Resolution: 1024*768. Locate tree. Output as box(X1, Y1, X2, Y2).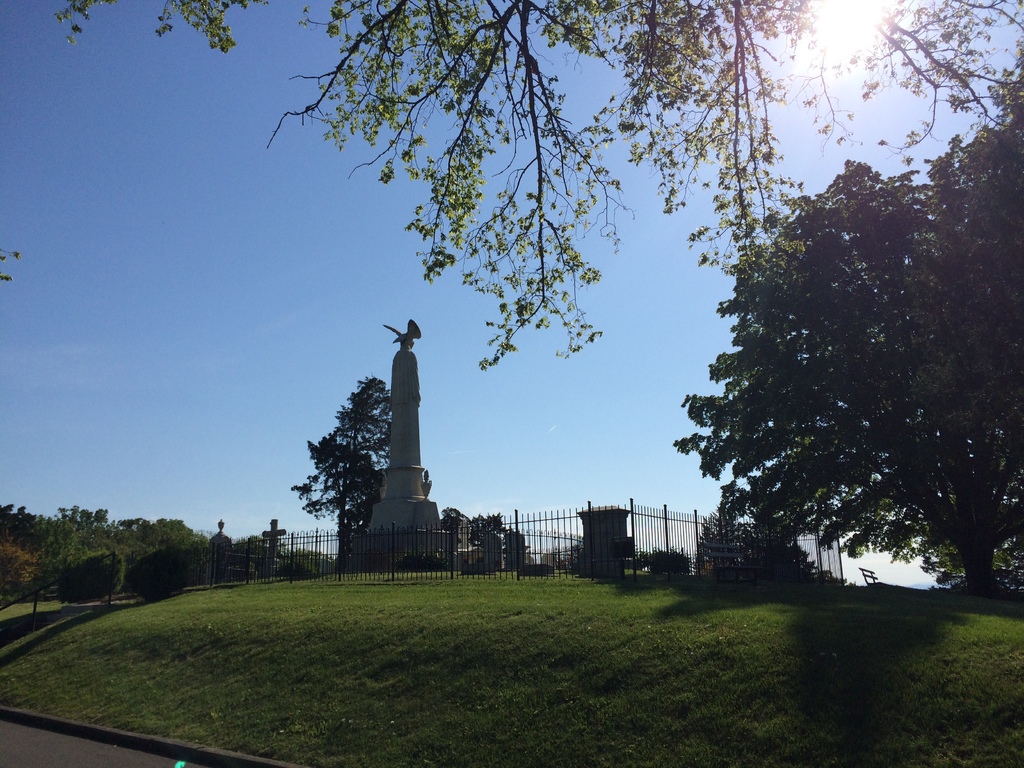
box(290, 375, 394, 557).
